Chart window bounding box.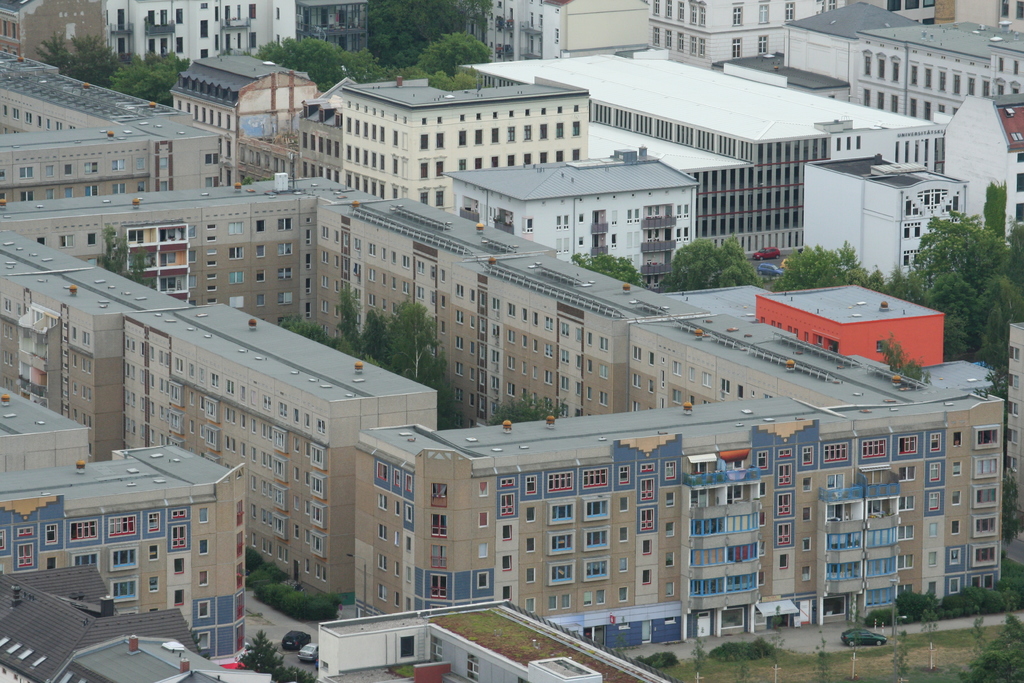
Charted: (left=845, top=136, right=851, bottom=149).
